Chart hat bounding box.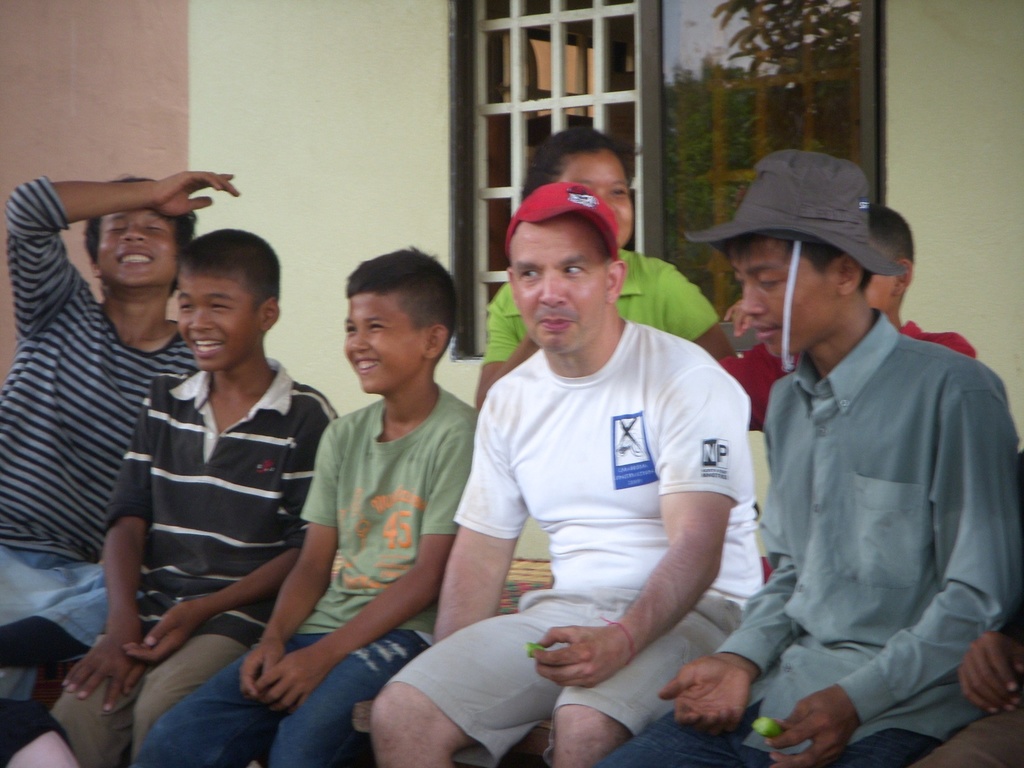
Charted: locate(685, 148, 906, 371).
